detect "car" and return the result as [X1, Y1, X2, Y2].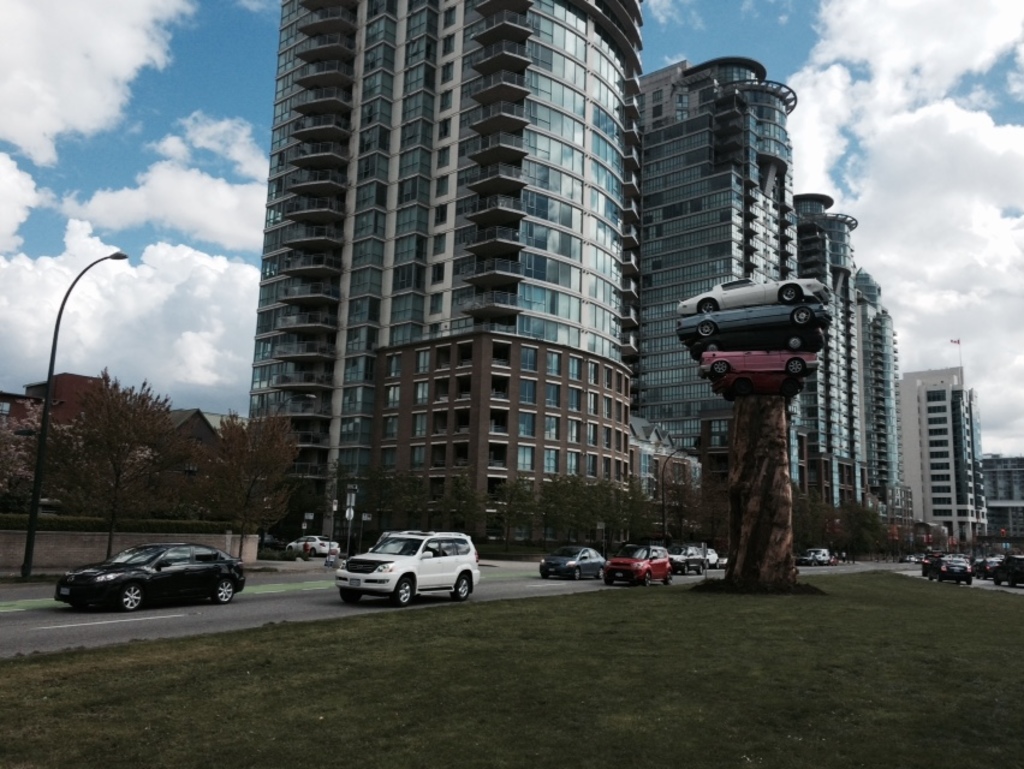
[986, 555, 1023, 590].
